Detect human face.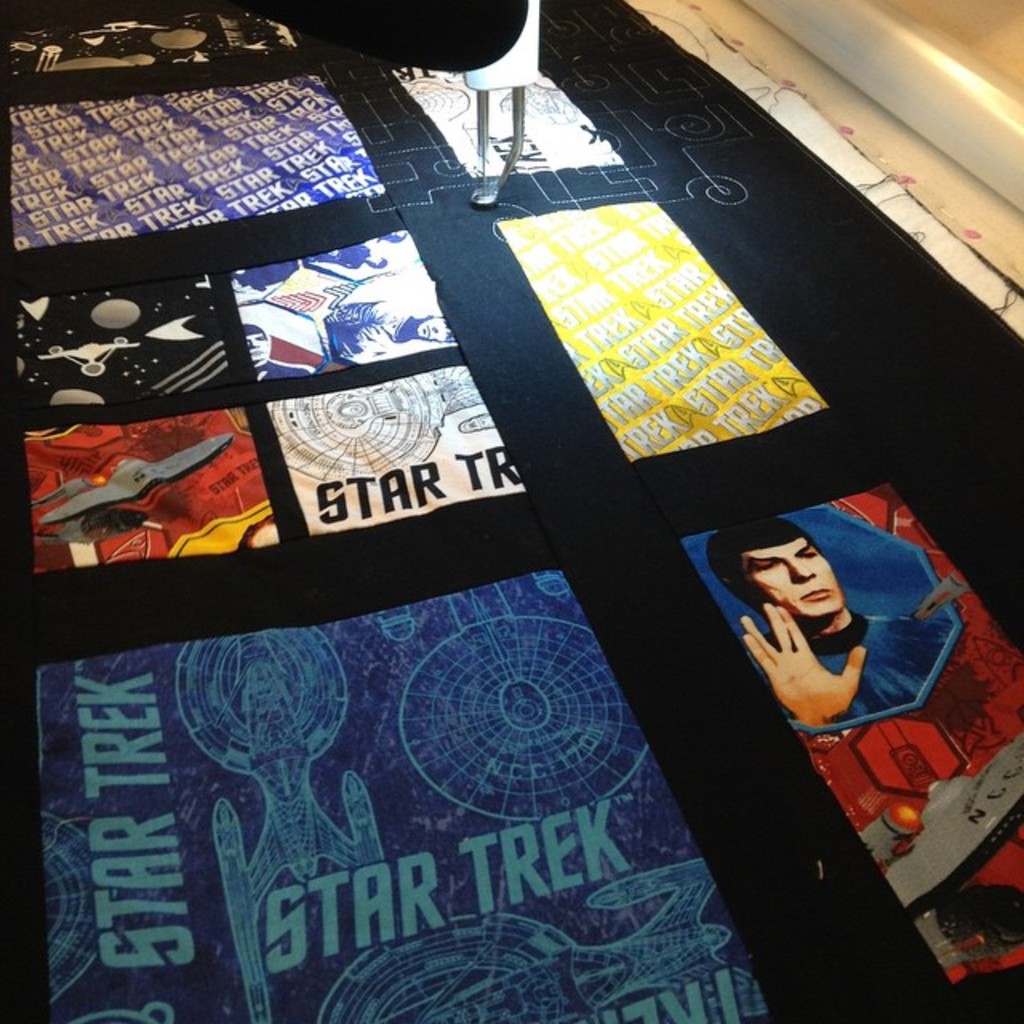
Detected at {"left": 248, "top": 330, "right": 269, "bottom": 366}.
